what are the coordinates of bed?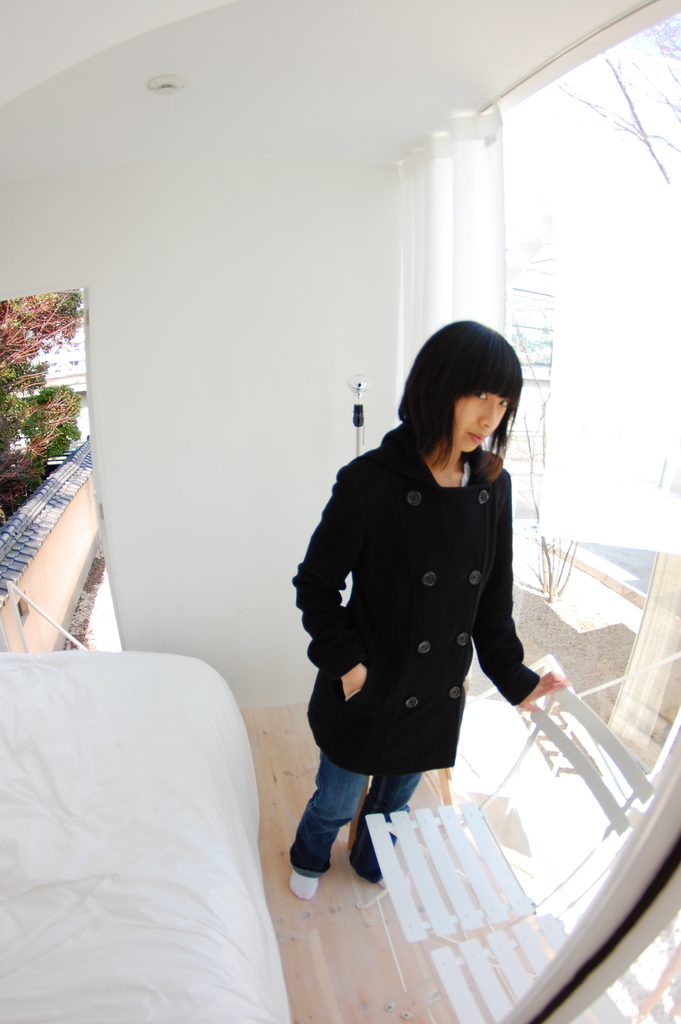
locate(0, 650, 287, 1023).
